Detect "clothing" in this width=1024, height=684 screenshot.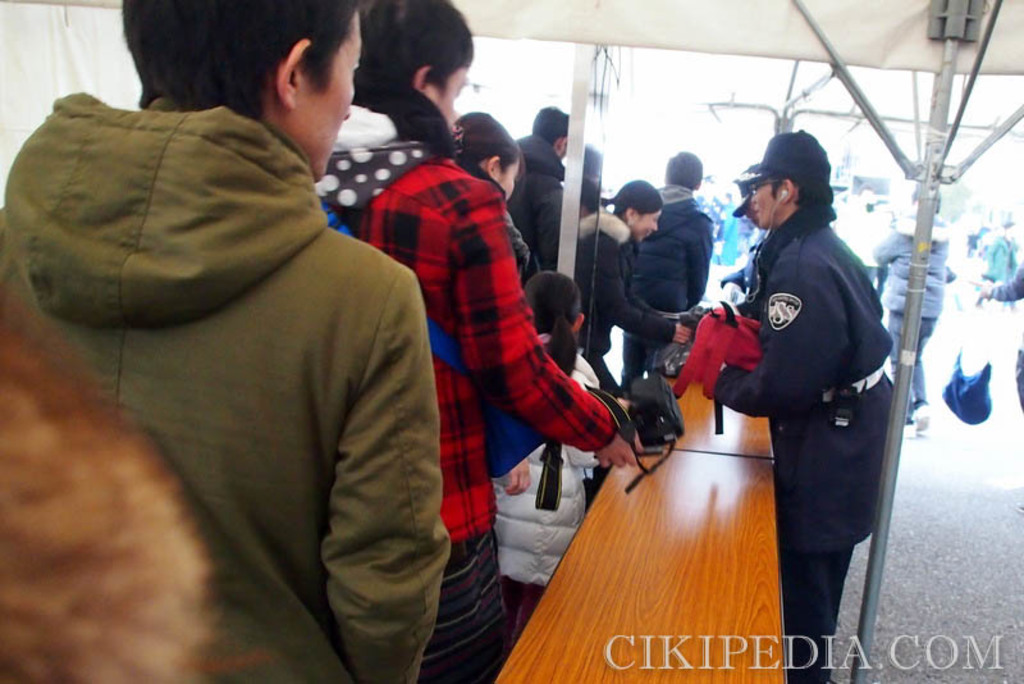
Detection: (left=515, top=132, right=561, bottom=279).
